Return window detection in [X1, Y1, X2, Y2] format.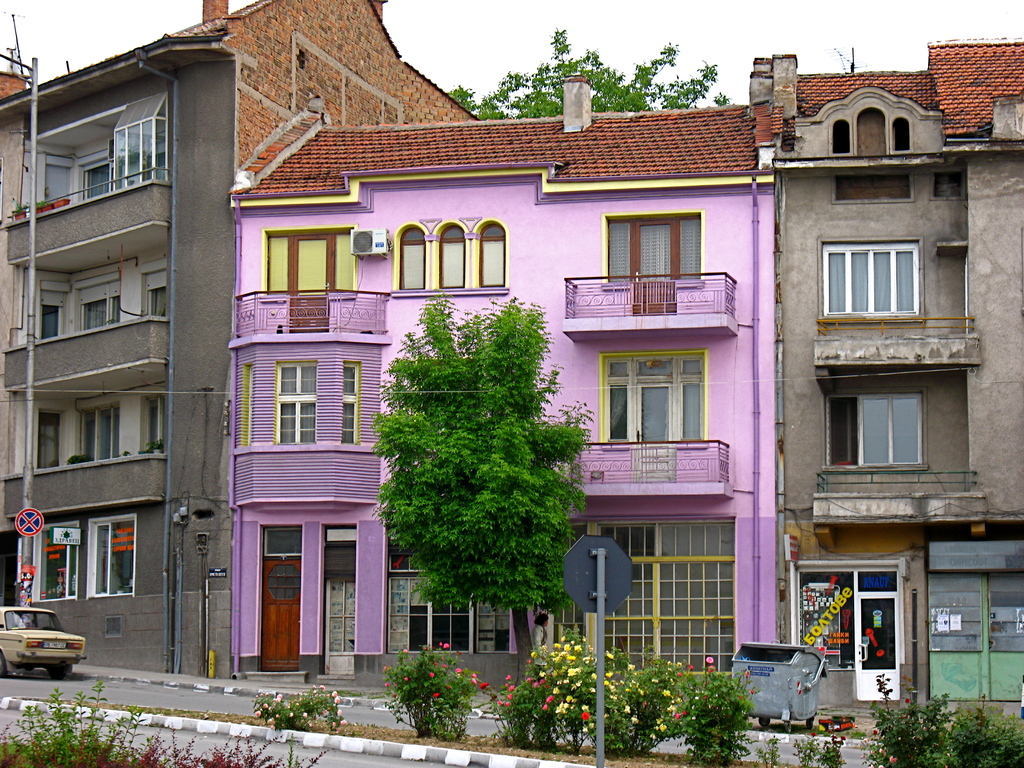
[826, 388, 920, 468].
